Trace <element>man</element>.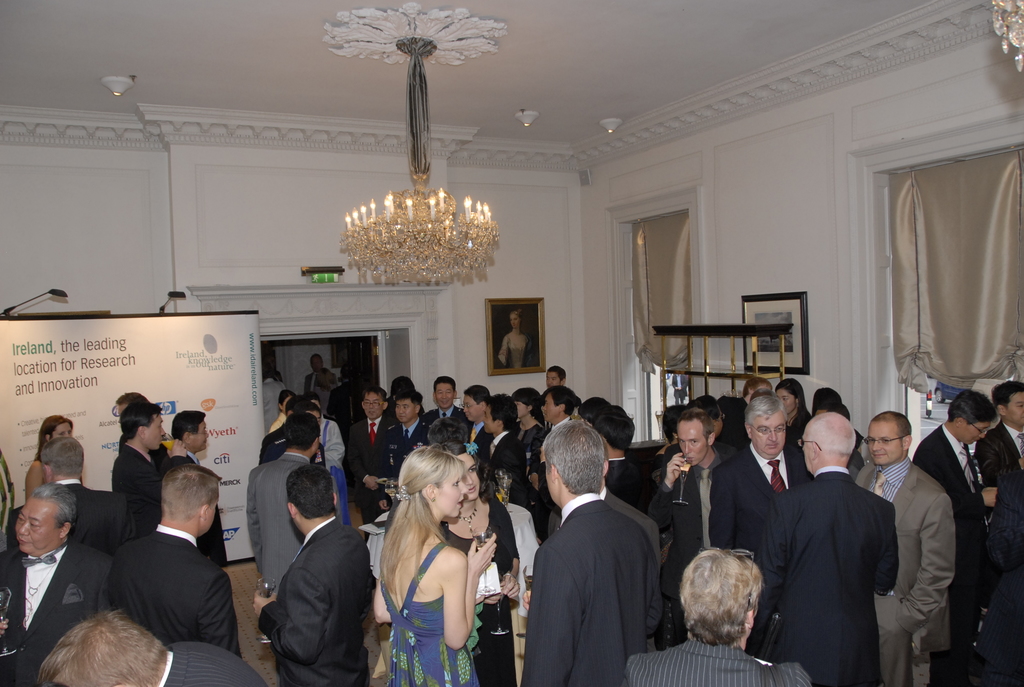
Traced to x1=482, y1=393, x2=525, y2=496.
